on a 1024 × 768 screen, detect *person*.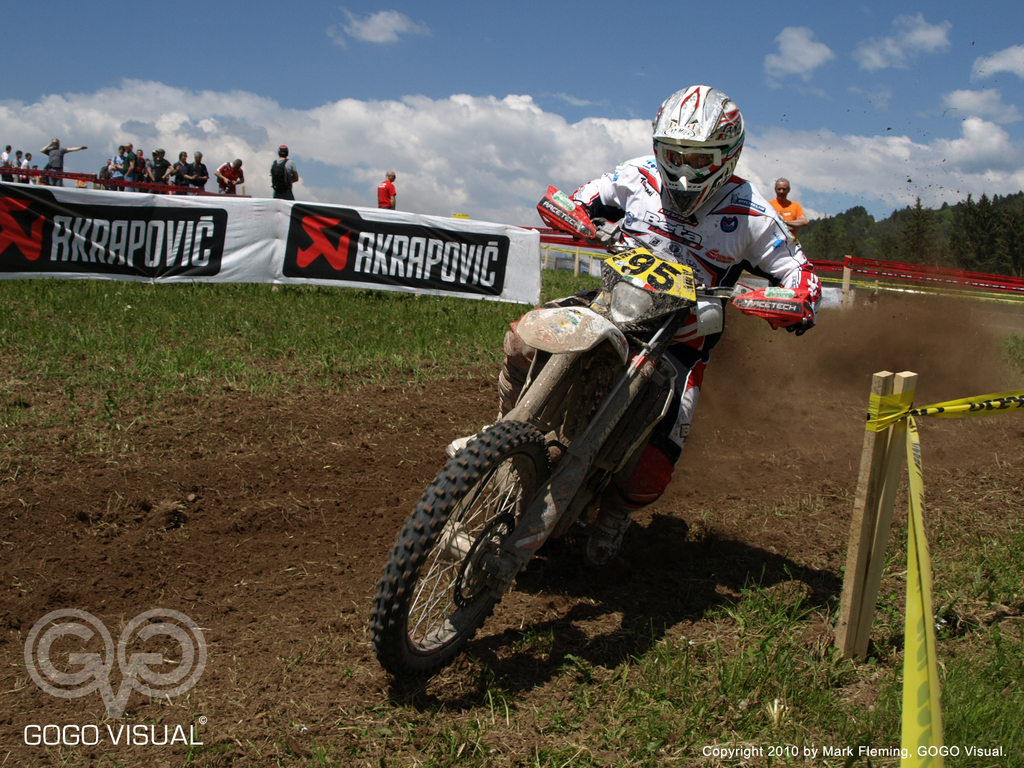
{"left": 19, "top": 150, "right": 31, "bottom": 182}.
